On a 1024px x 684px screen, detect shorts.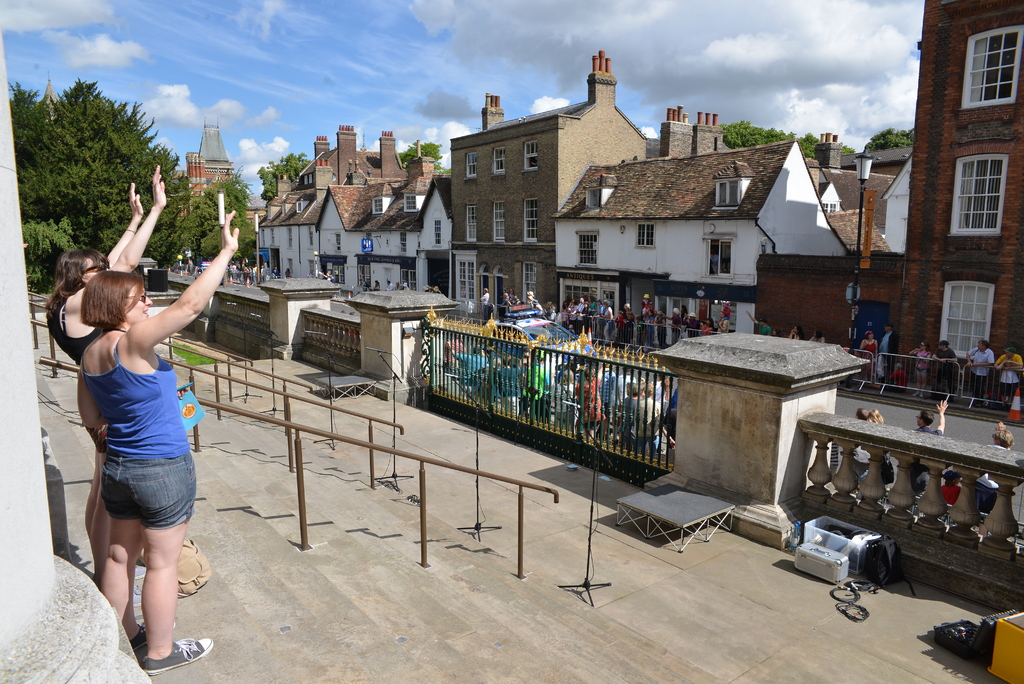
(left=87, top=468, right=189, bottom=536).
